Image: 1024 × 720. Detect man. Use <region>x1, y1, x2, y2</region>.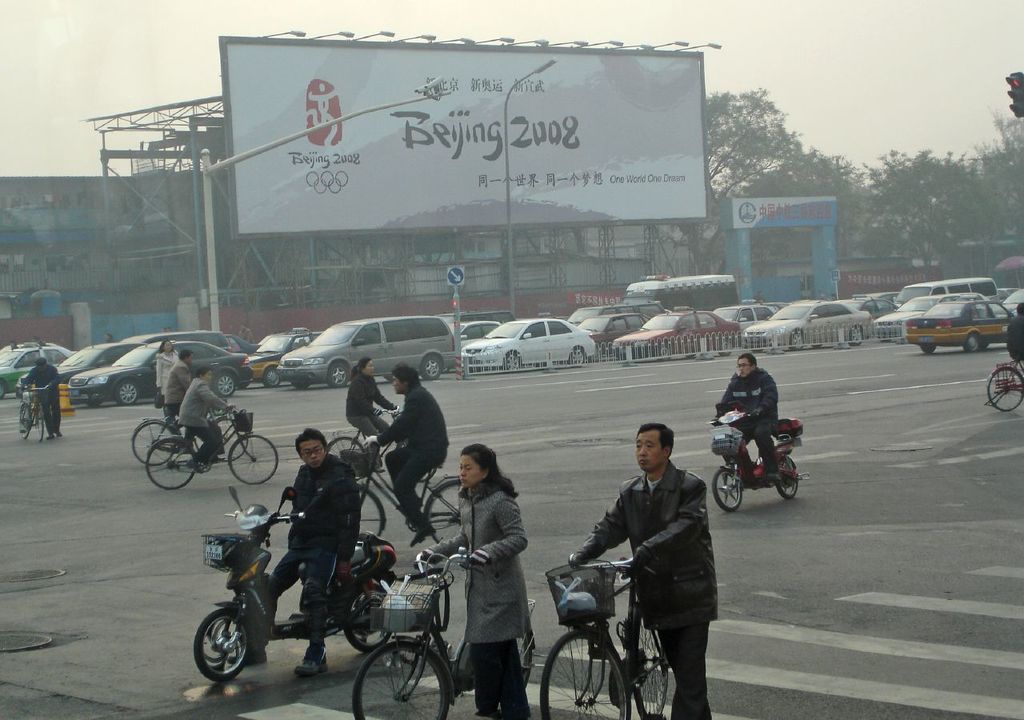
<region>261, 430, 358, 682</region>.
